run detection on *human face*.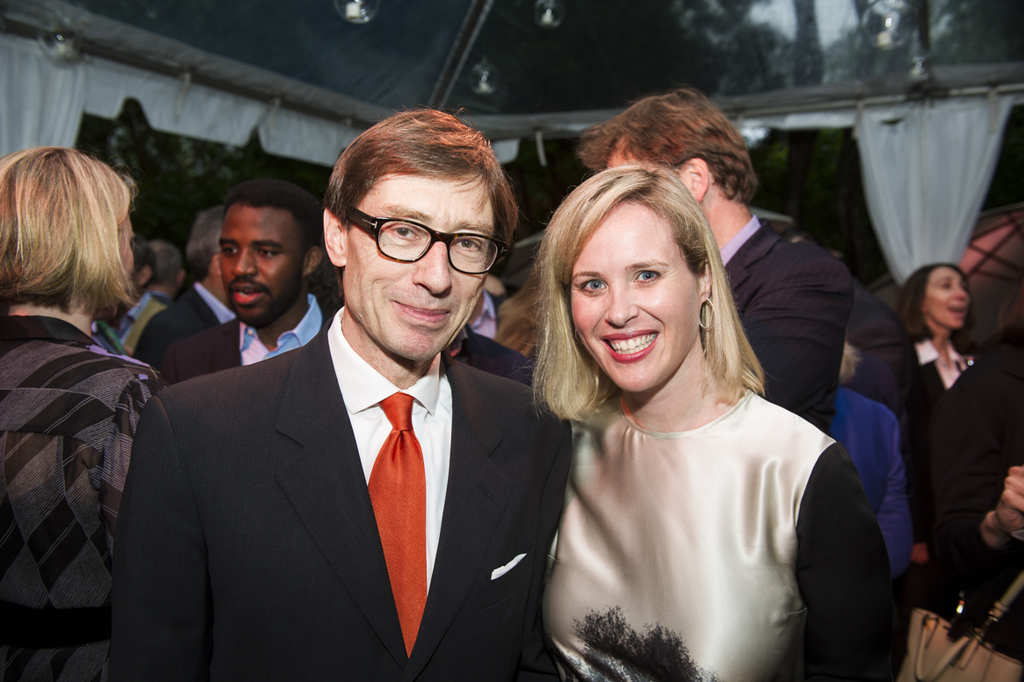
Result: 571/197/697/391.
